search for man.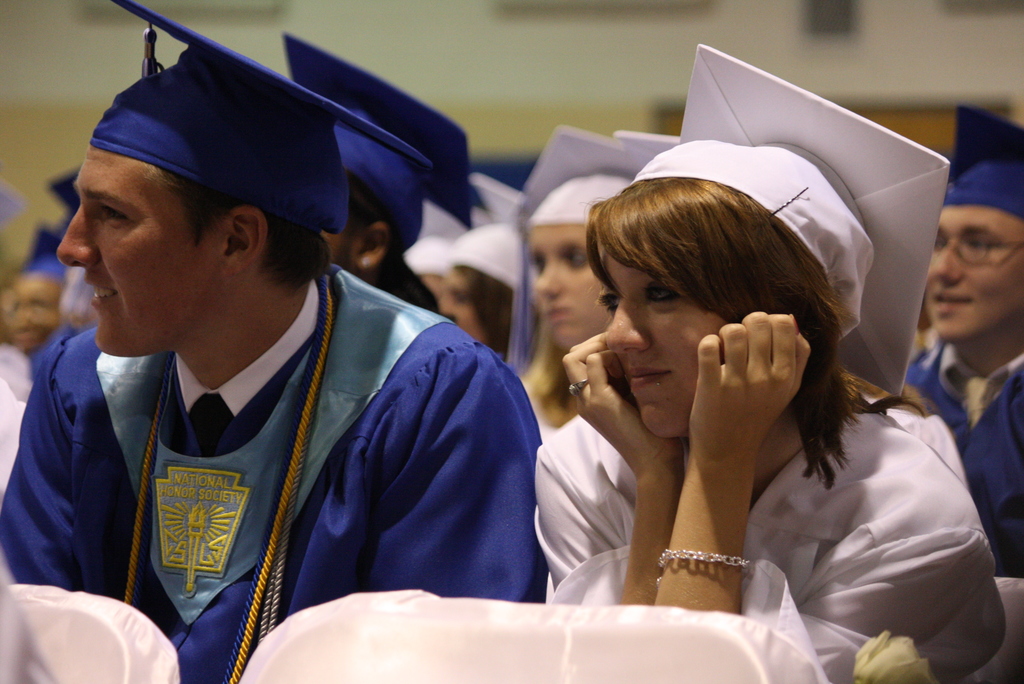
Found at <box>7,67,614,669</box>.
